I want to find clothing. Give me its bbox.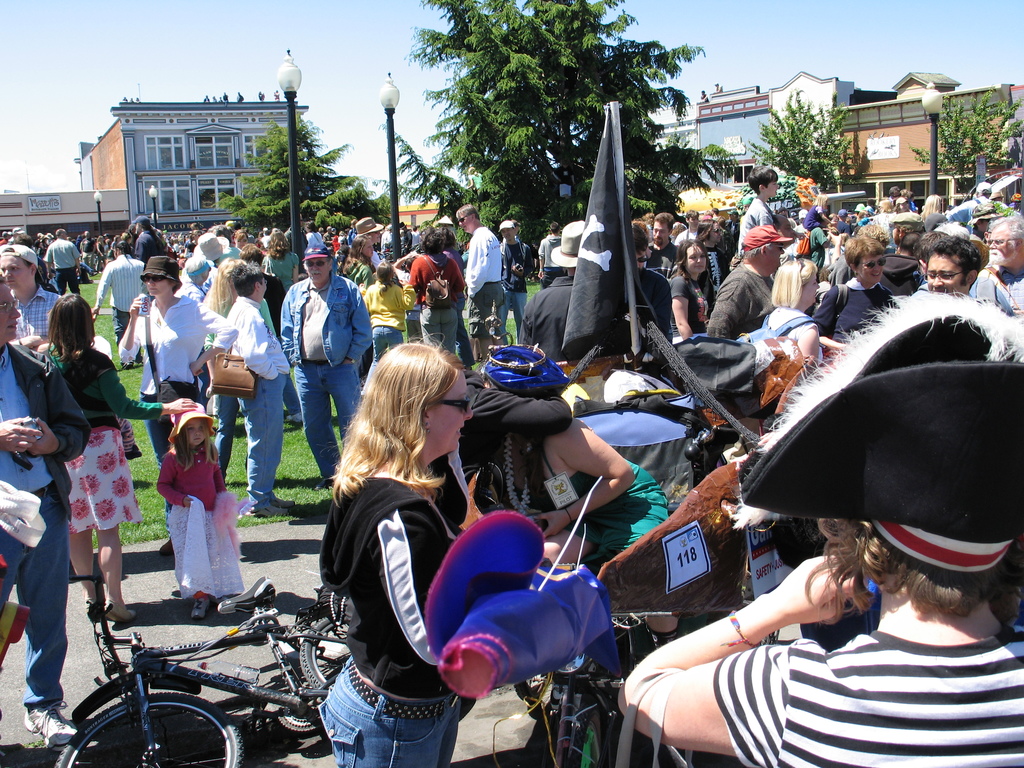
pyautogui.locateOnScreen(857, 219, 868, 228).
